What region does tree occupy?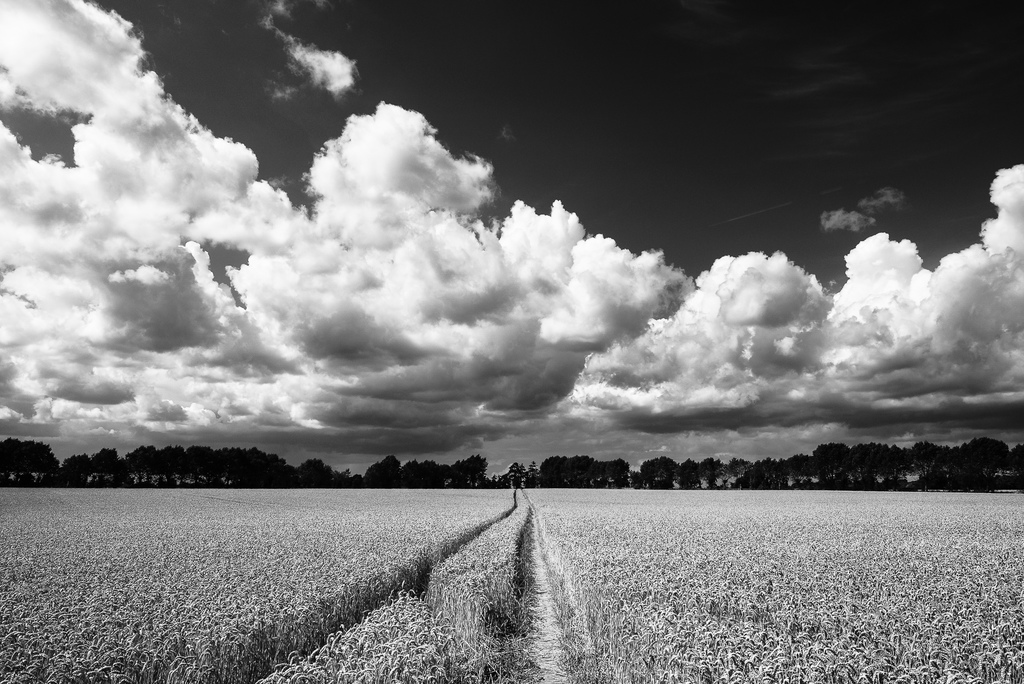
pyautogui.locateOnScreen(148, 442, 187, 487).
